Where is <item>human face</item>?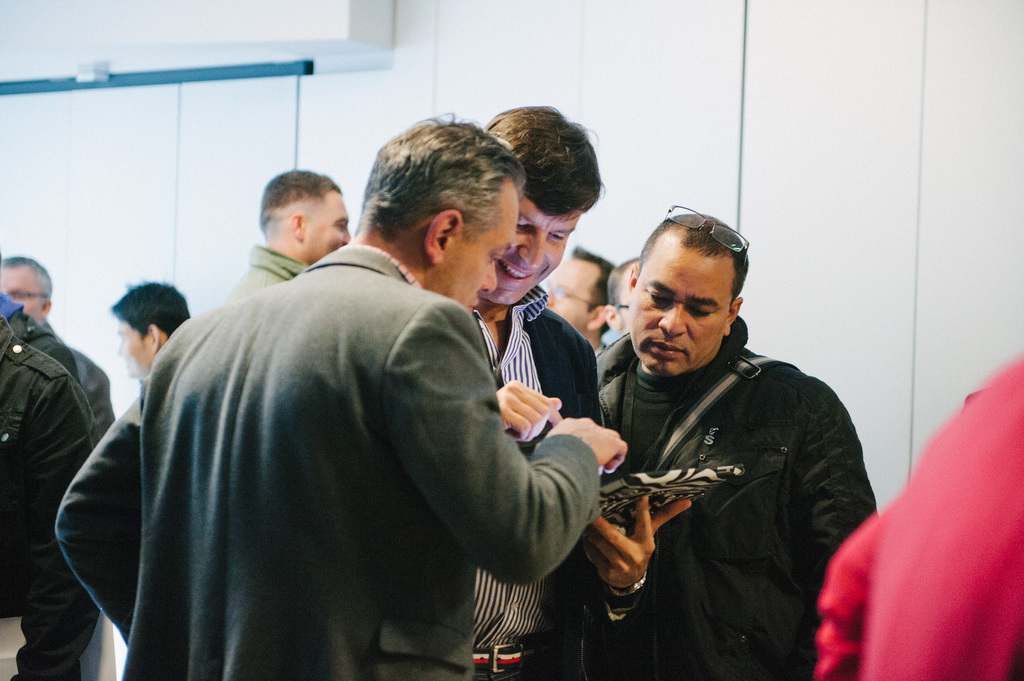
<bbox>115, 319, 151, 381</bbox>.
